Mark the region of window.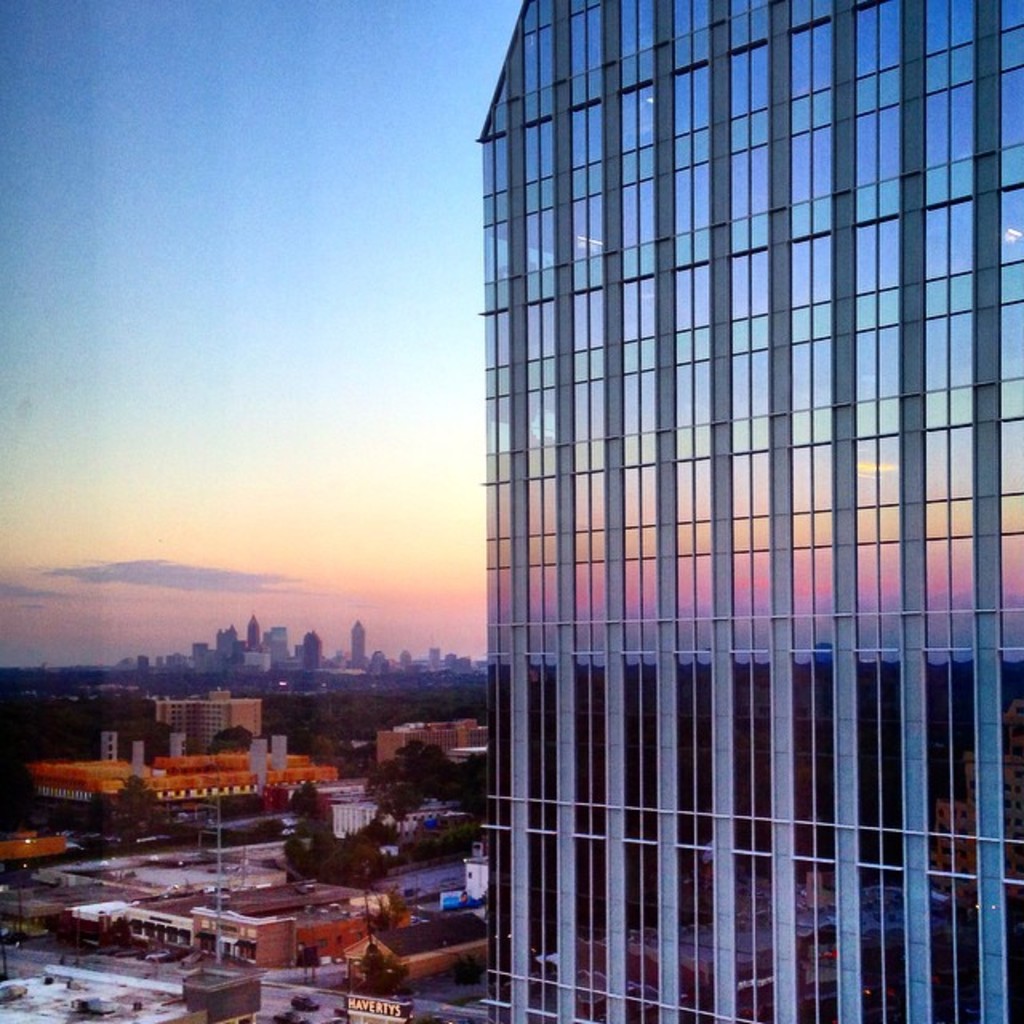
Region: select_region(389, 810, 446, 842).
